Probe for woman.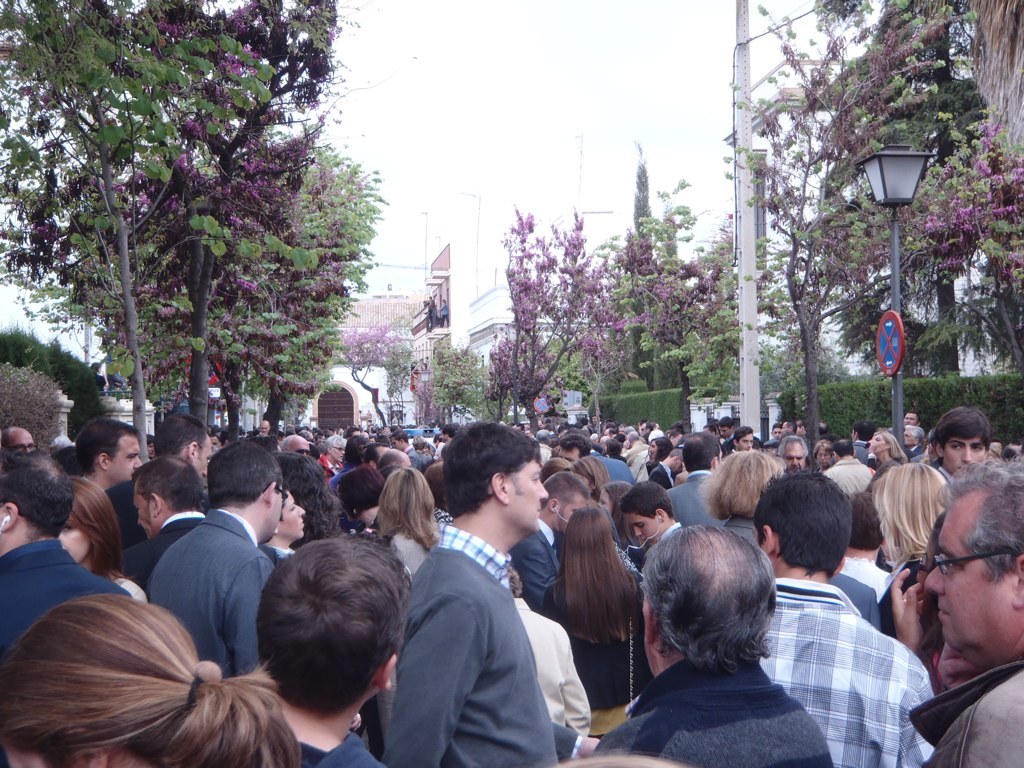
Probe result: 544, 505, 638, 738.
